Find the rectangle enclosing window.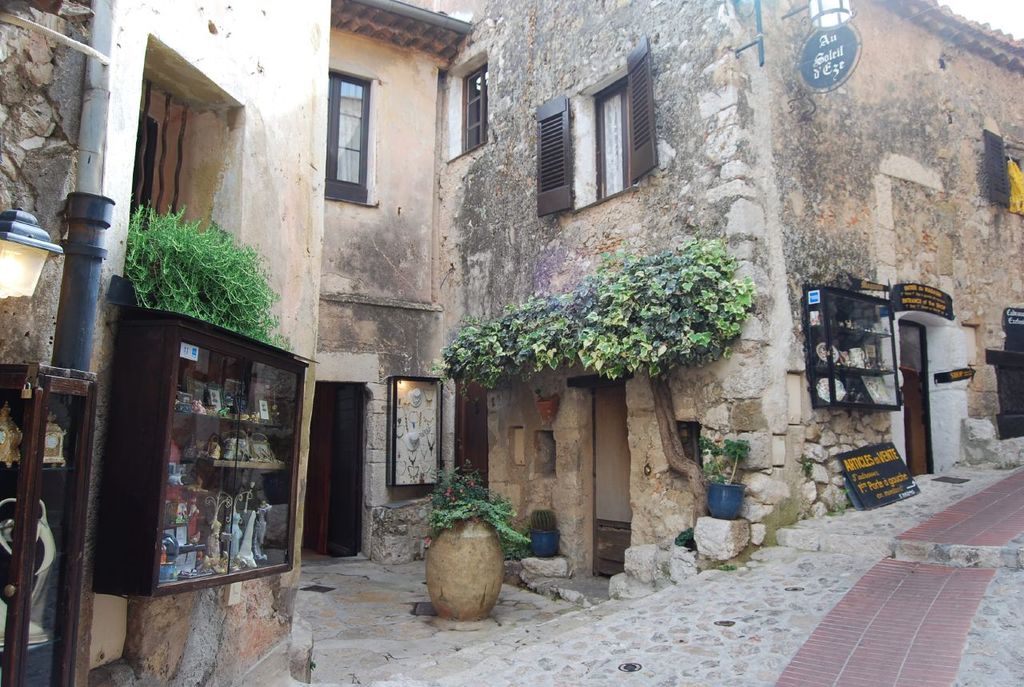
locate(461, 57, 491, 154).
